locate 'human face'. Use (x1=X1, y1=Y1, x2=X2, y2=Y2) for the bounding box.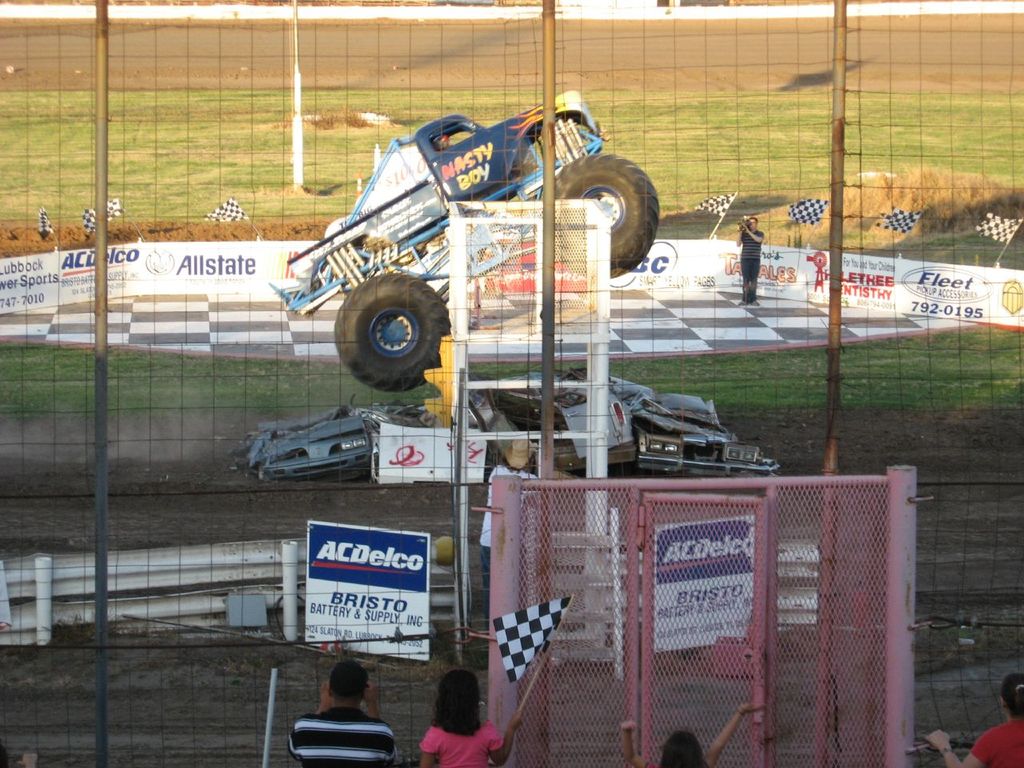
(x1=747, y1=217, x2=757, y2=230).
